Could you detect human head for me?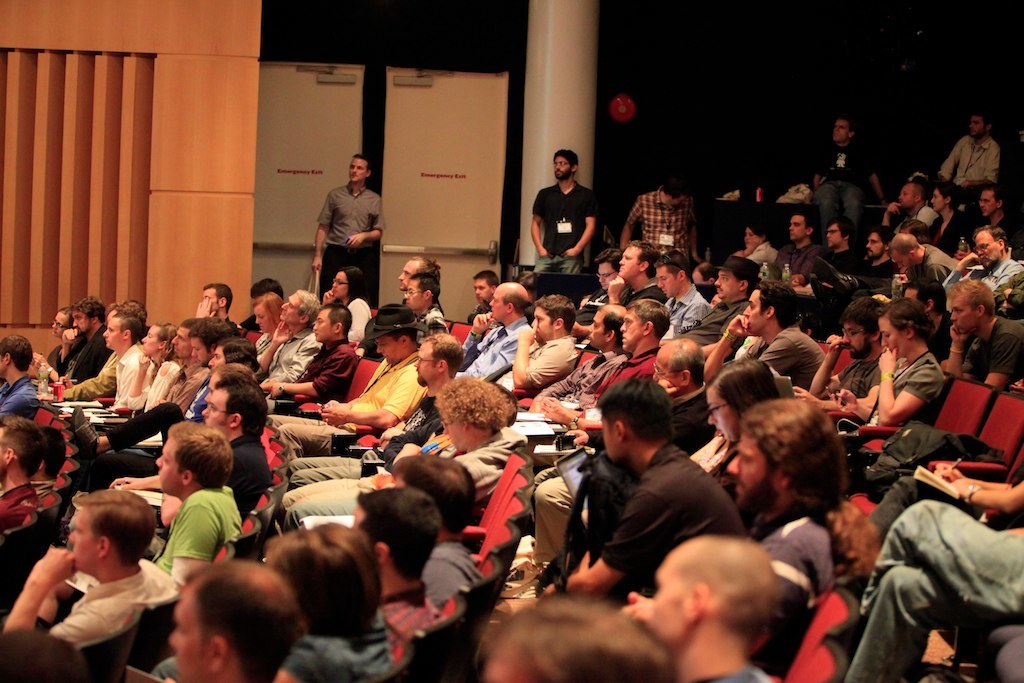
Detection result: 412 333 467 383.
